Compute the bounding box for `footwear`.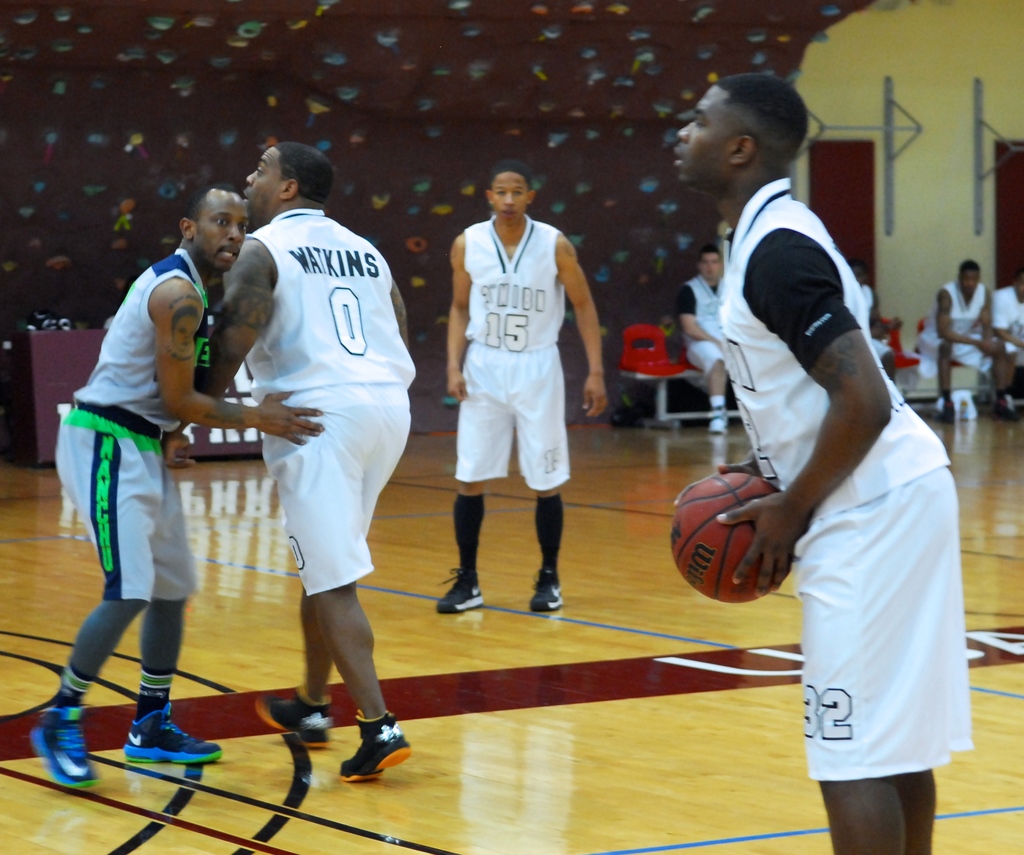
527,566,565,614.
